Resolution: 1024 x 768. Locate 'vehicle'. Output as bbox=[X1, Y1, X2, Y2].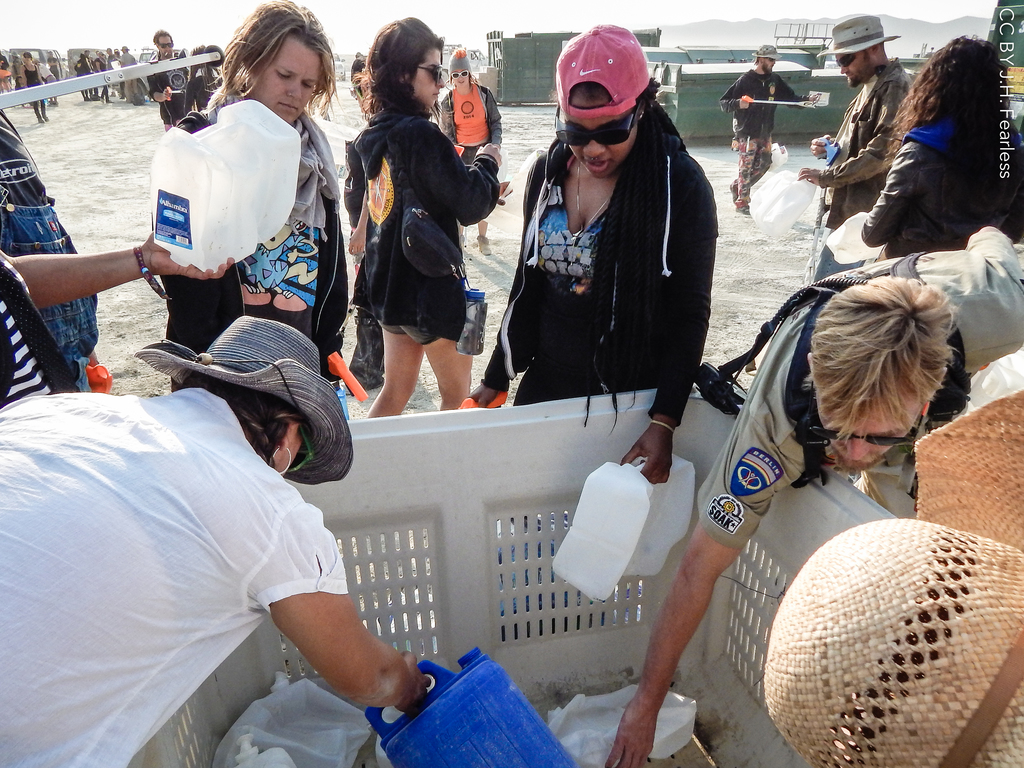
bbox=[333, 52, 346, 83].
